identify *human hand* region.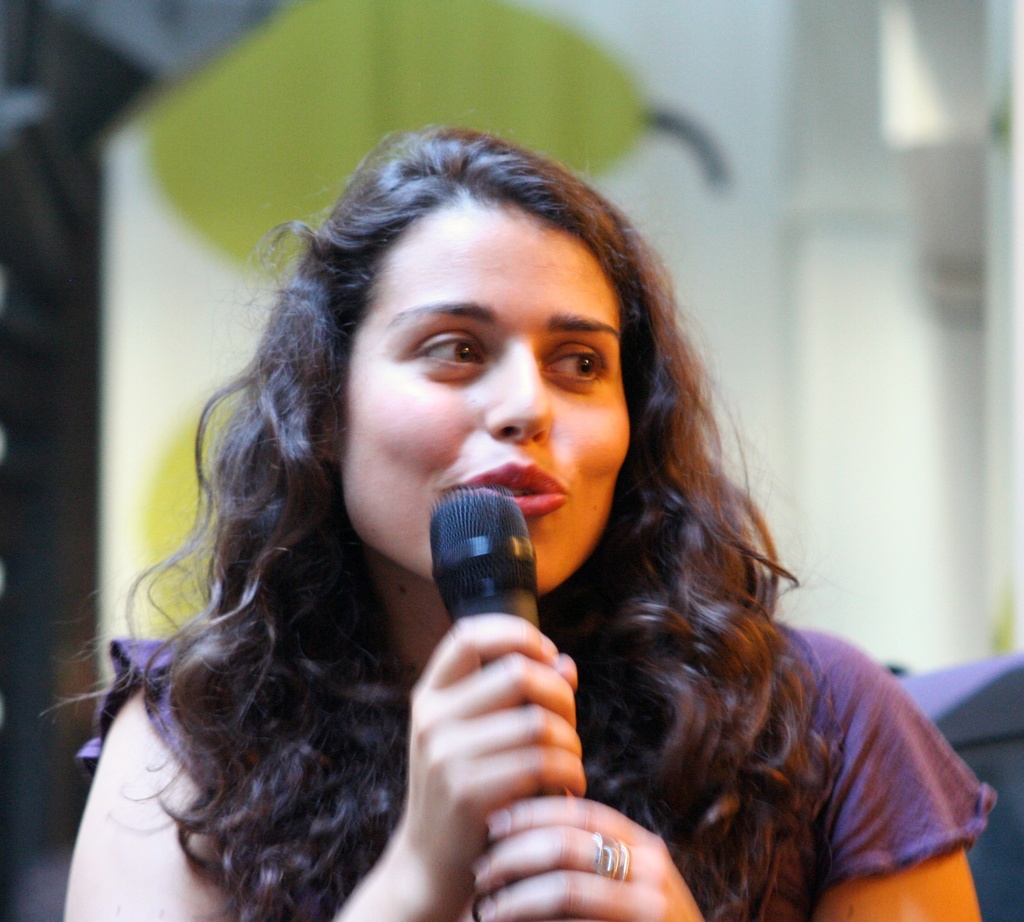
Region: pyautogui.locateOnScreen(376, 614, 609, 809).
